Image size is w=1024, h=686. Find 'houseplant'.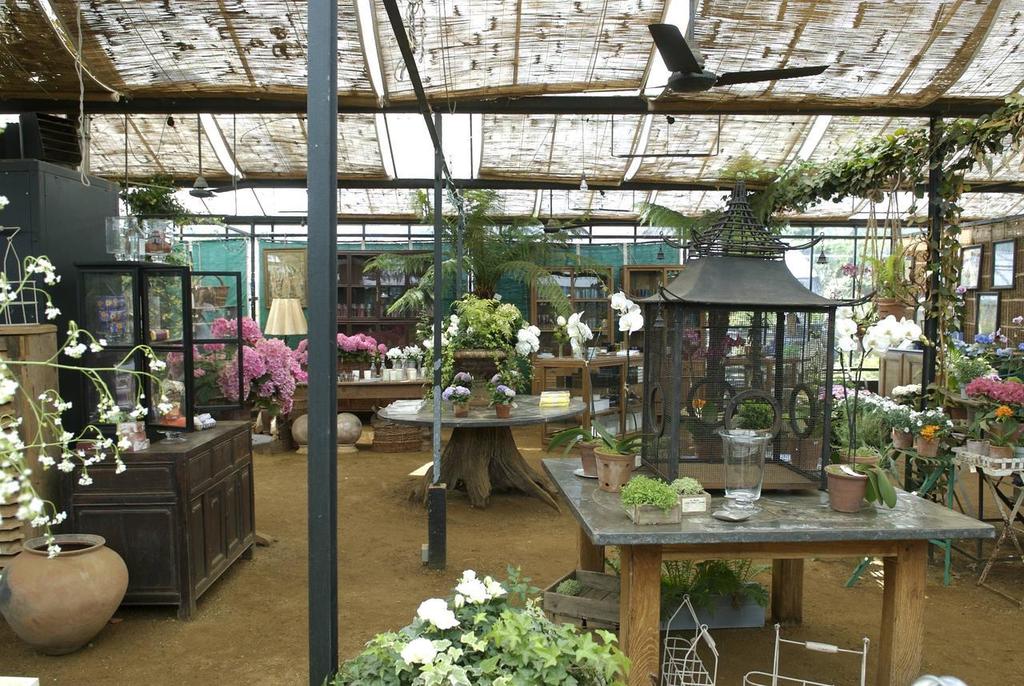
<box>439,381,473,419</box>.
